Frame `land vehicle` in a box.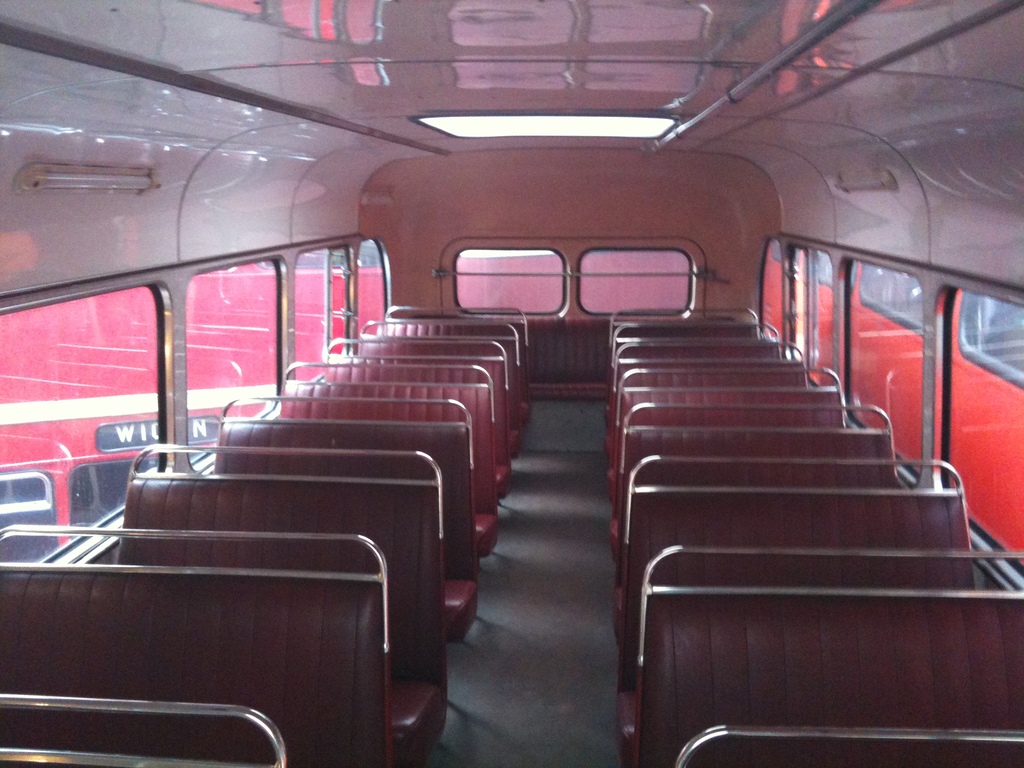
Rect(47, 88, 1023, 767).
